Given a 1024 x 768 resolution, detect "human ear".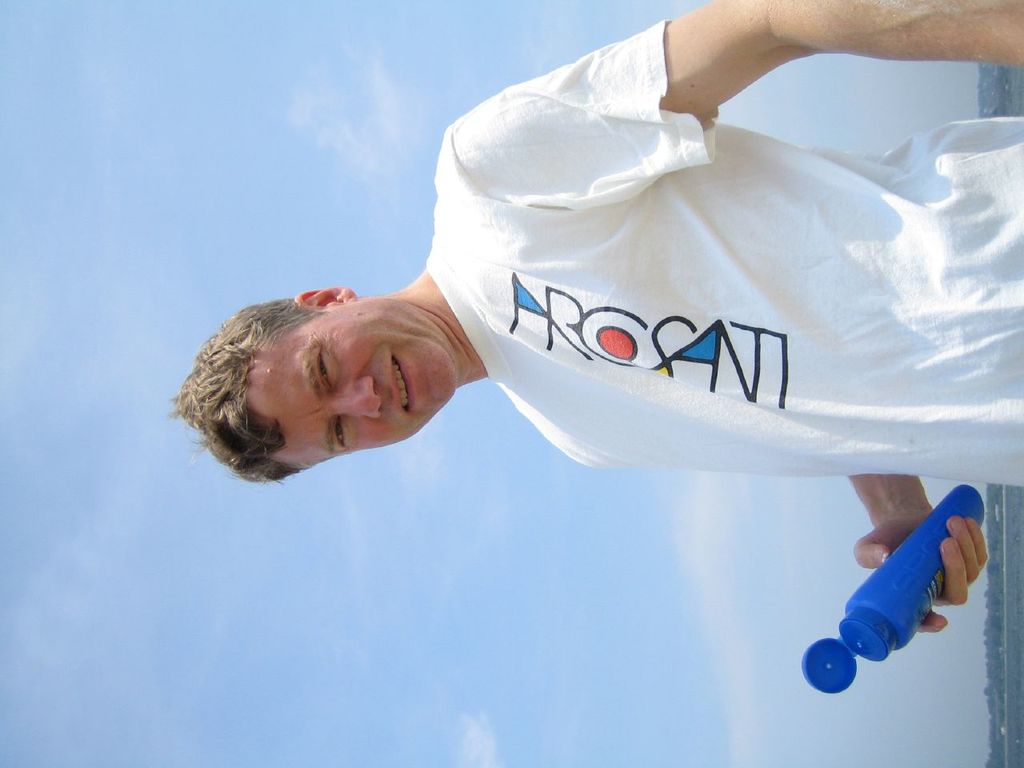
293,286,353,306.
